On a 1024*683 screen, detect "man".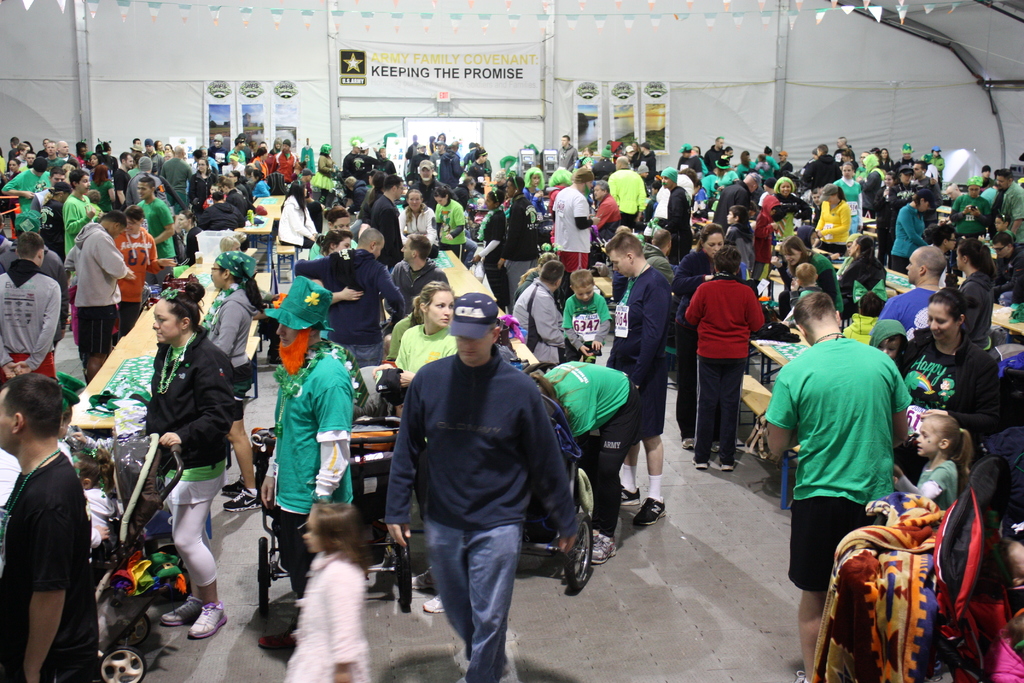
(765,290,913,682).
